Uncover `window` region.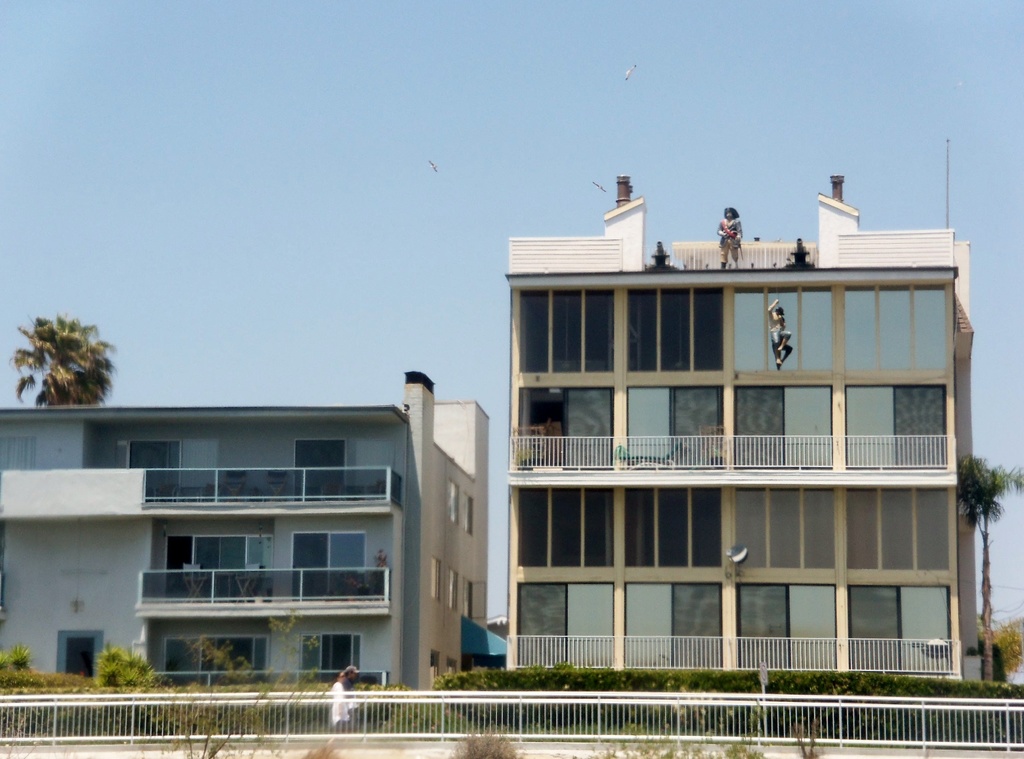
Uncovered: 461, 493, 477, 536.
